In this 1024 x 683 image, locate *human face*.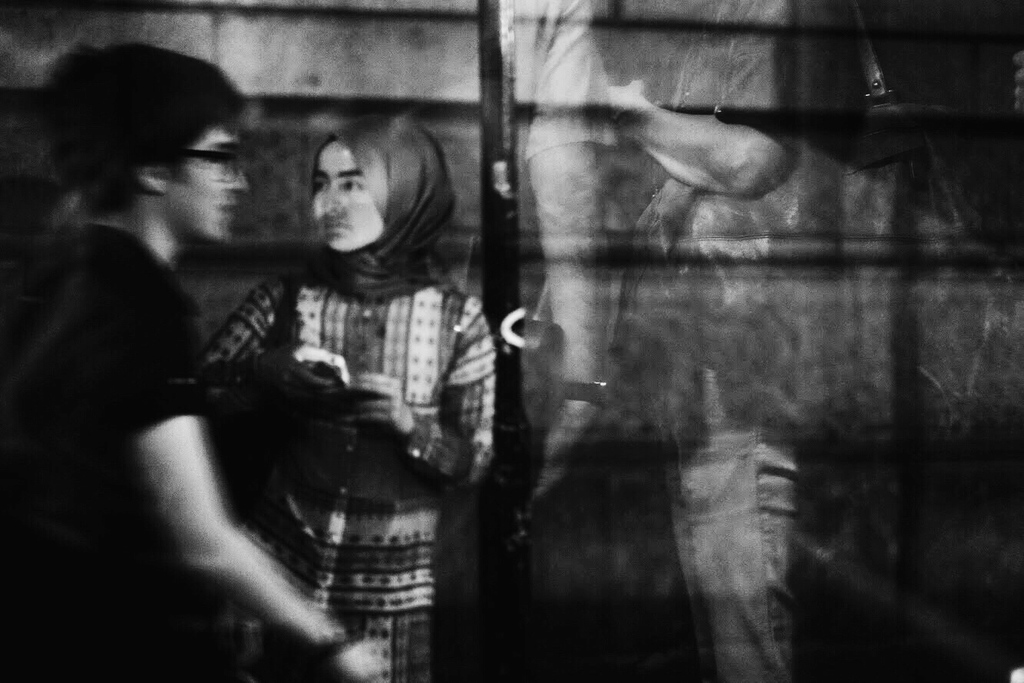
Bounding box: {"x1": 170, "y1": 127, "x2": 246, "y2": 243}.
